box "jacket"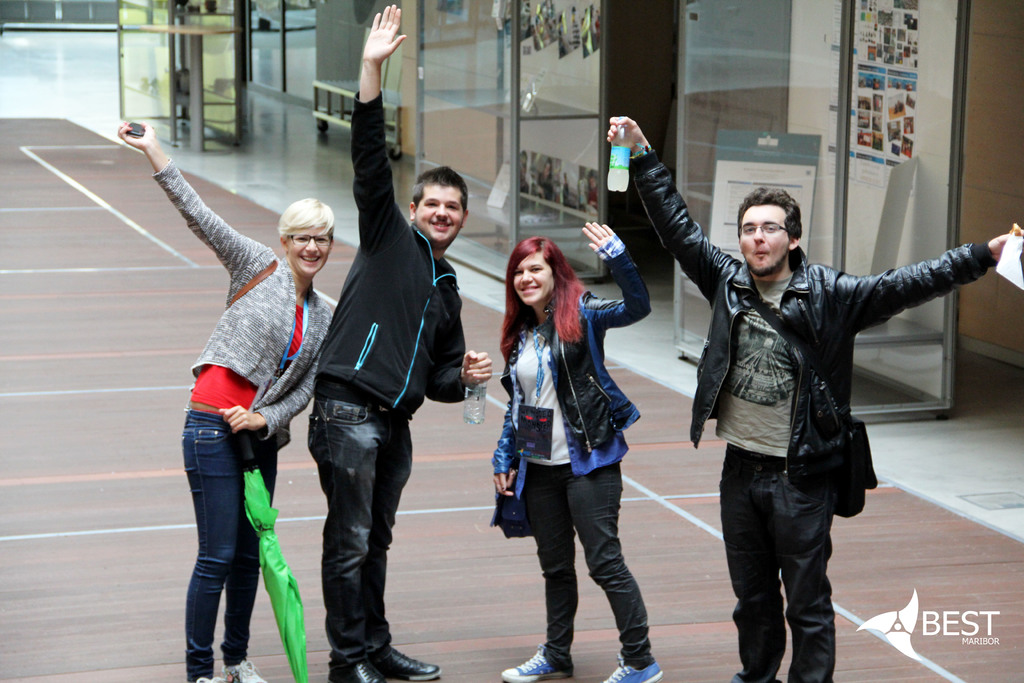
detection(312, 91, 472, 425)
